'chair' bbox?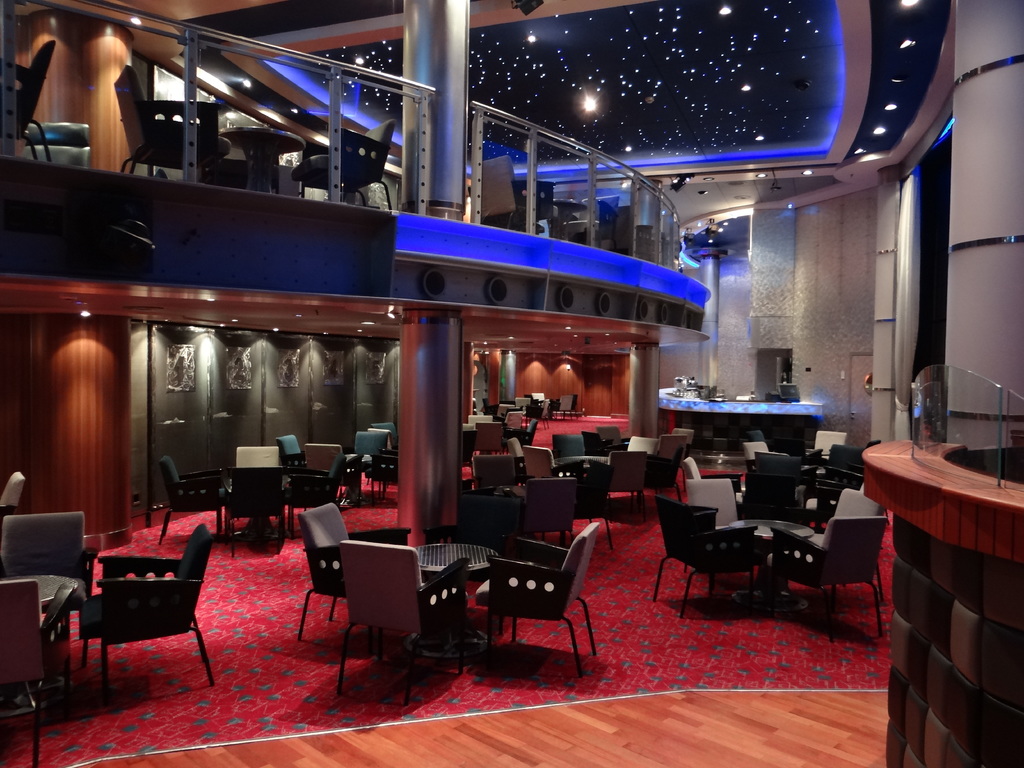
86 524 218 701
